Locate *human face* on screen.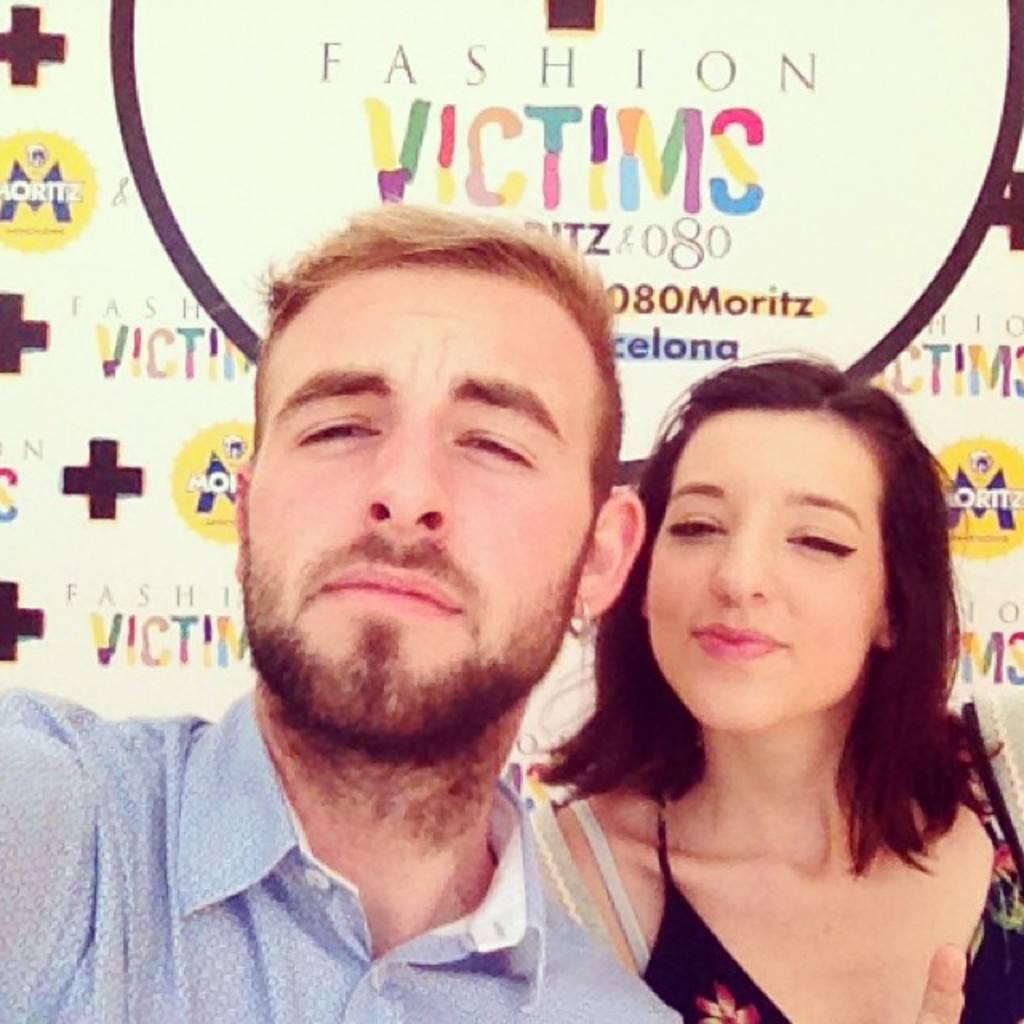
On screen at 243 261 590 749.
